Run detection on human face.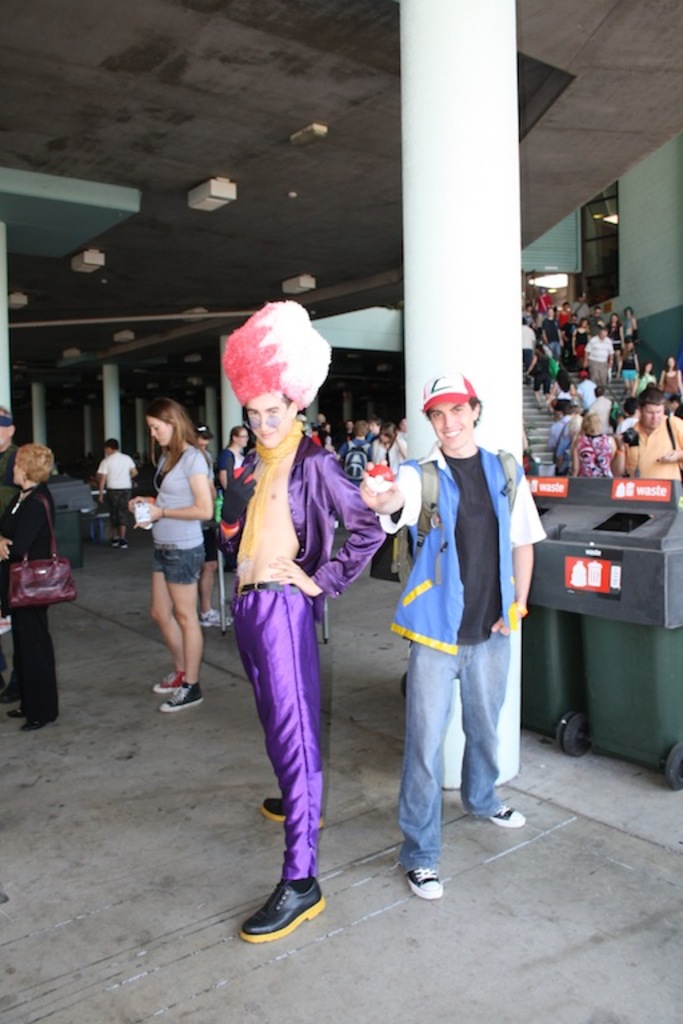
Result: (639, 401, 664, 429).
